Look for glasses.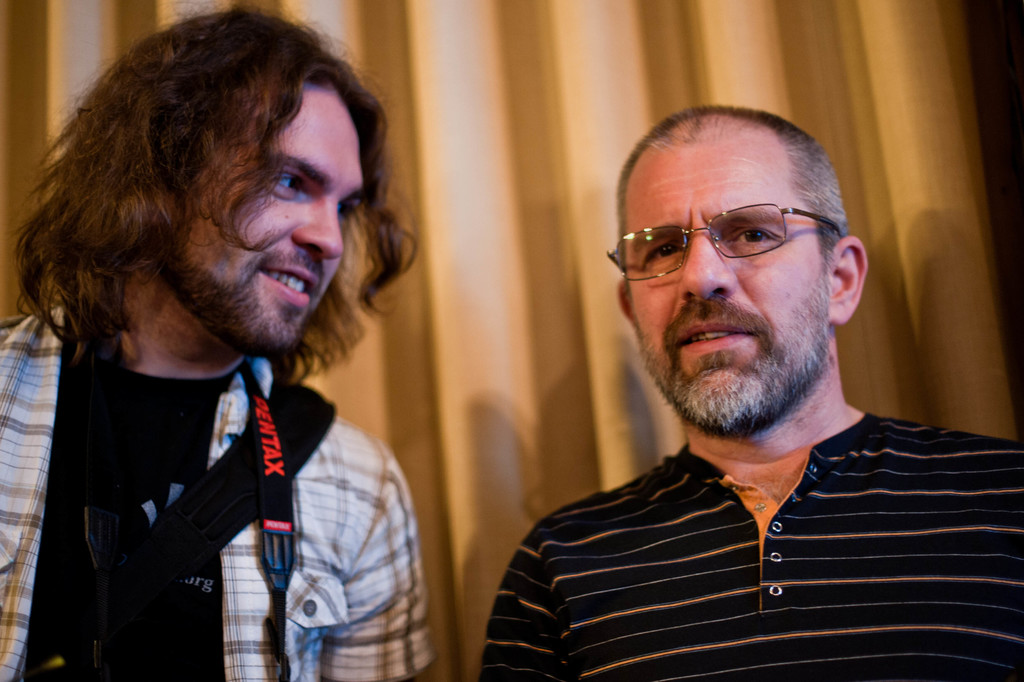
Found: l=583, t=203, r=852, b=295.
